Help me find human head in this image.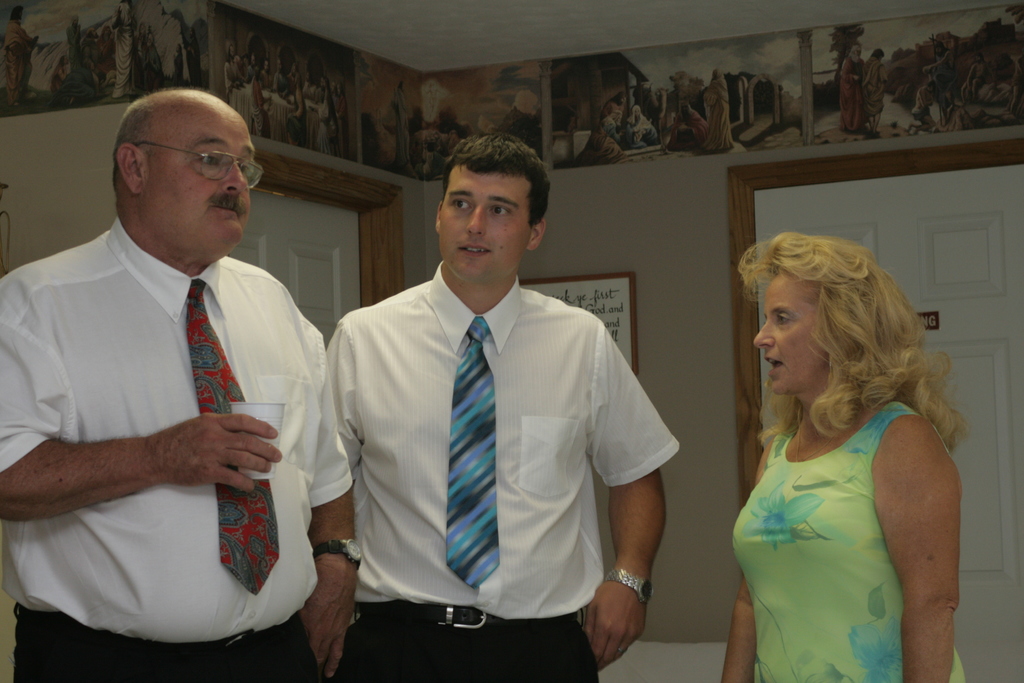
Found it: <region>305, 69, 315, 83</region>.
